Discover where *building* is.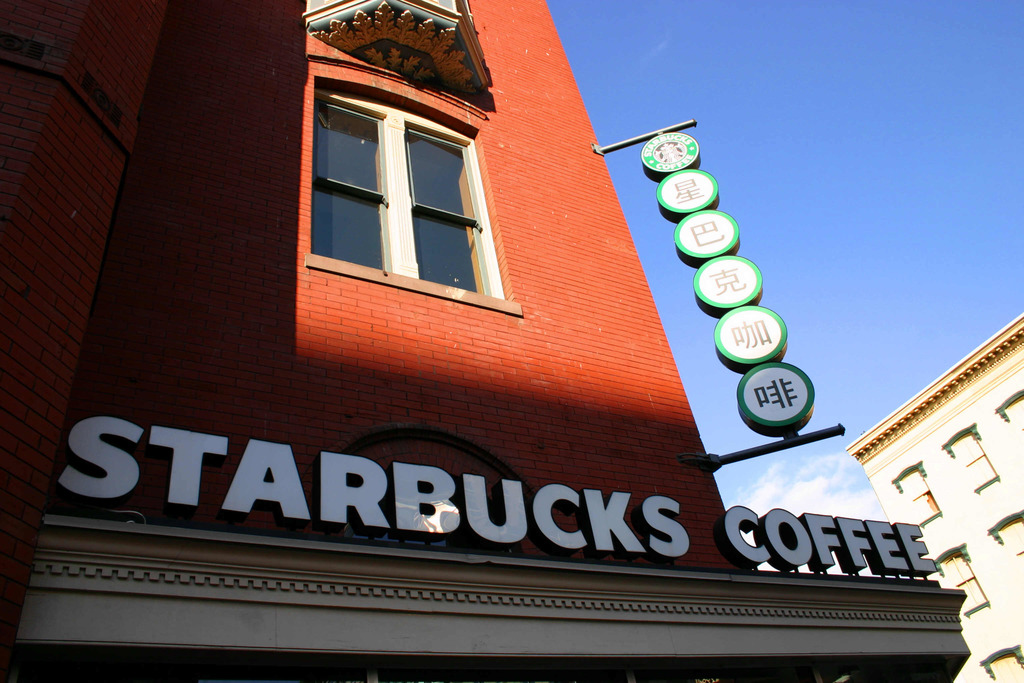
Discovered at (left=0, top=0, right=973, bottom=682).
